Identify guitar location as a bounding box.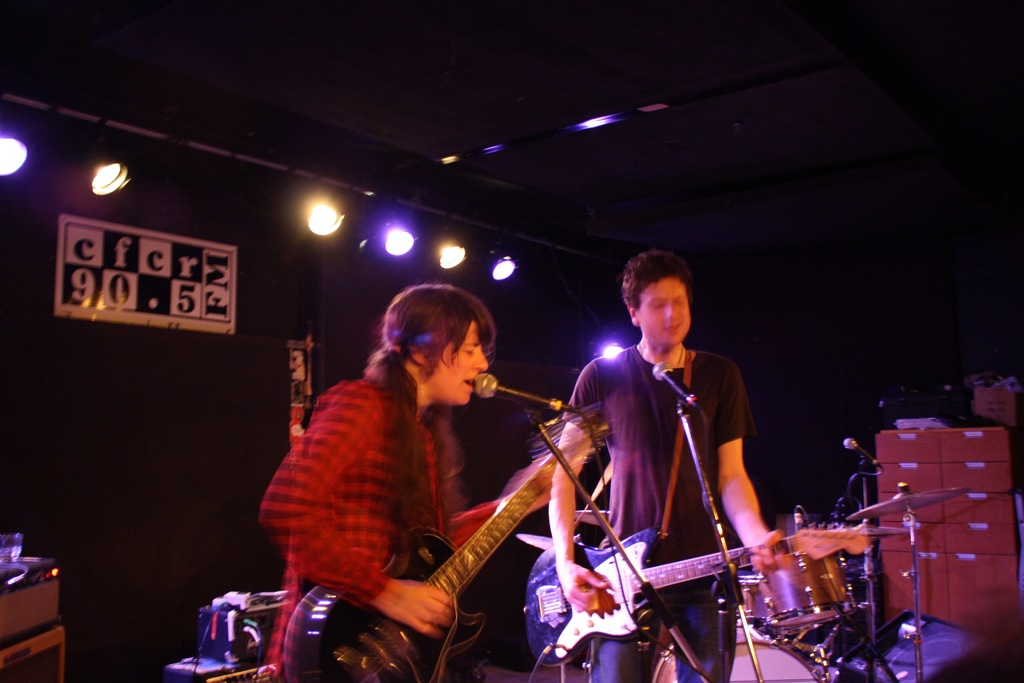
[285, 409, 620, 682].
